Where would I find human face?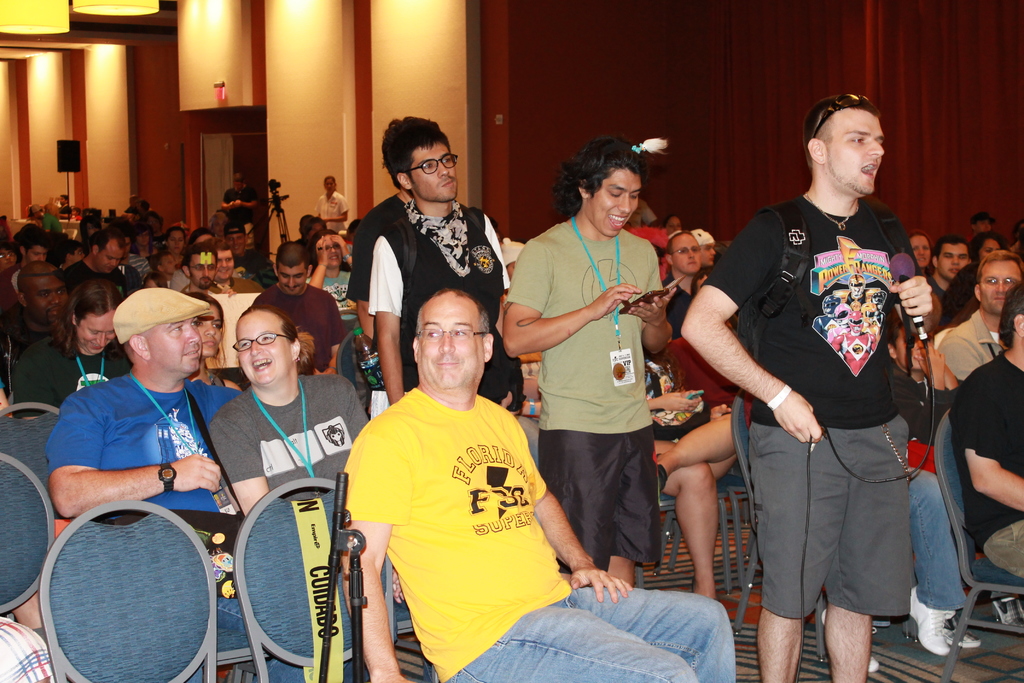
At pyautogui.locateOnScreen(664, 217, 684, 235).
